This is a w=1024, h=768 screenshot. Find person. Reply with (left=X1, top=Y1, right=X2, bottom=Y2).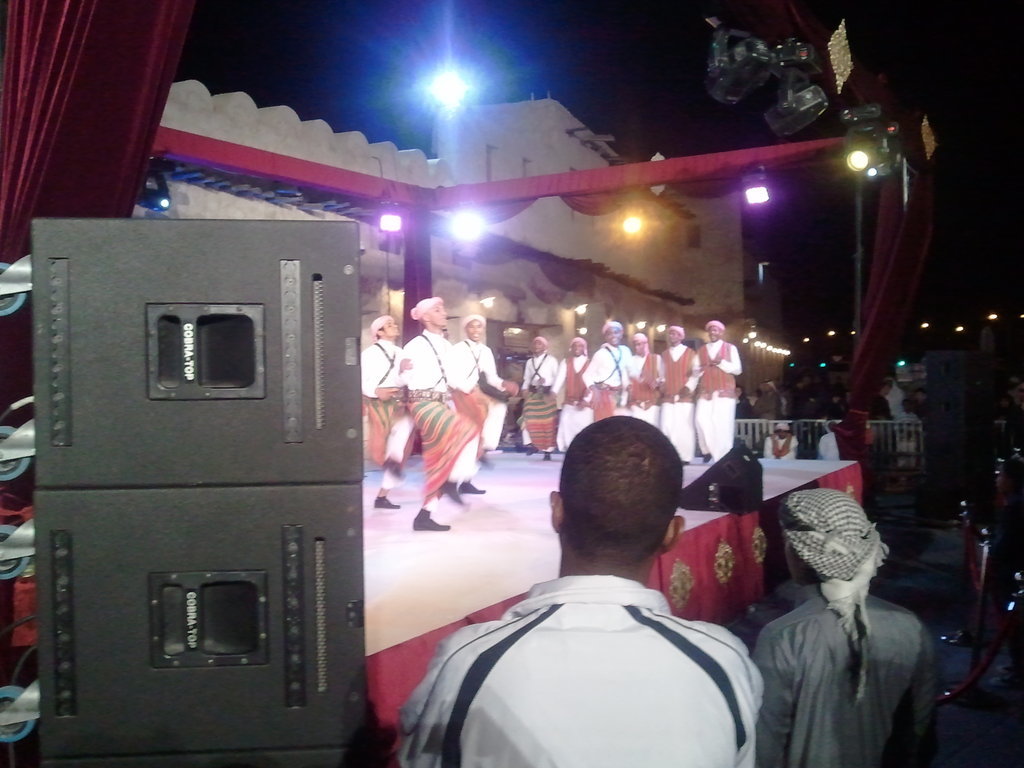
(left=763, top=420, right=795, bottom=459).
